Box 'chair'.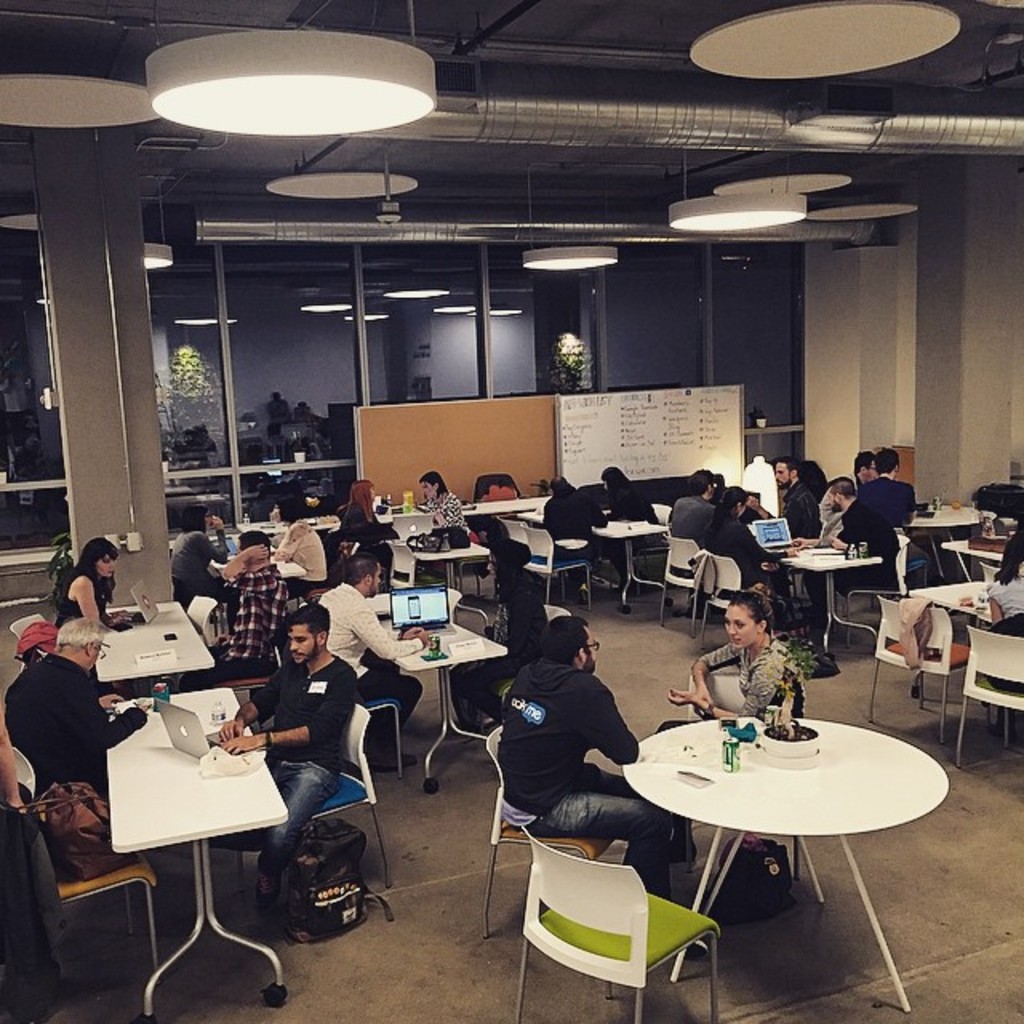
182,594,227,646.
